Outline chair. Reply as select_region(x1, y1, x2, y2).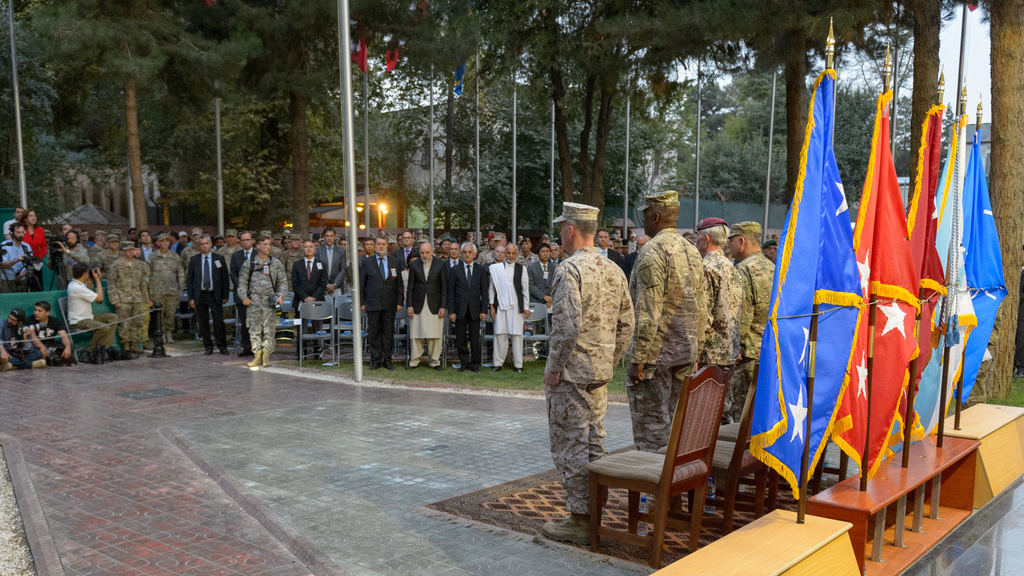
select_region(479, 310, 494, 369).
